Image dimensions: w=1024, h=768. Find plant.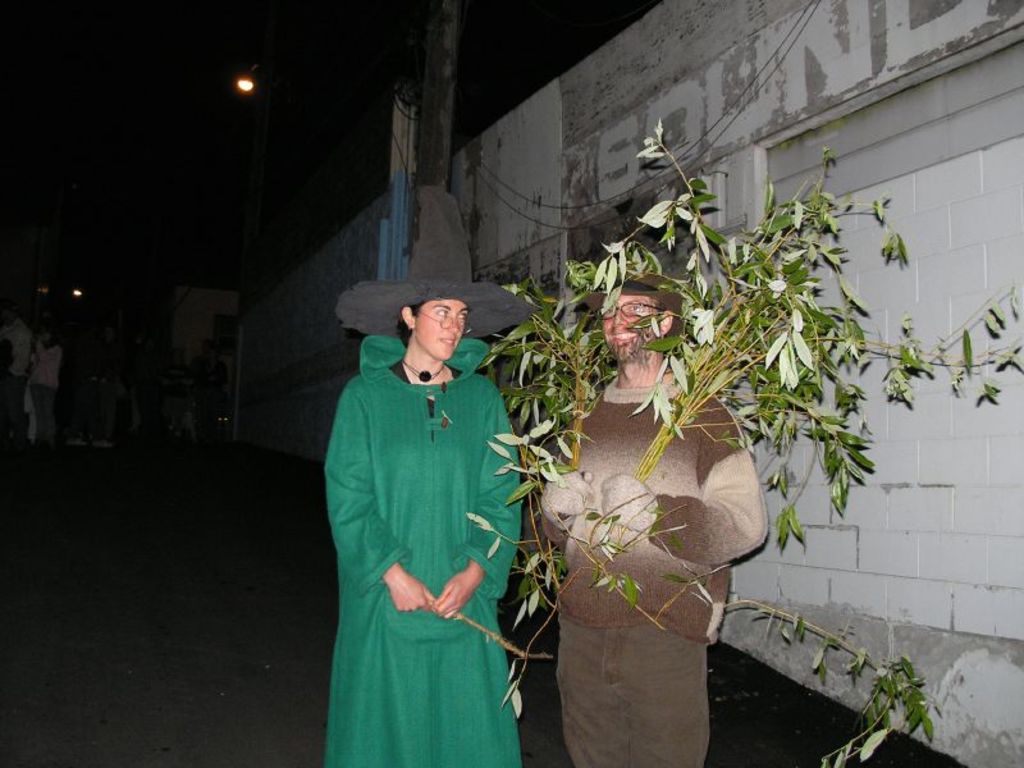
(612, 134, 936, 622).
